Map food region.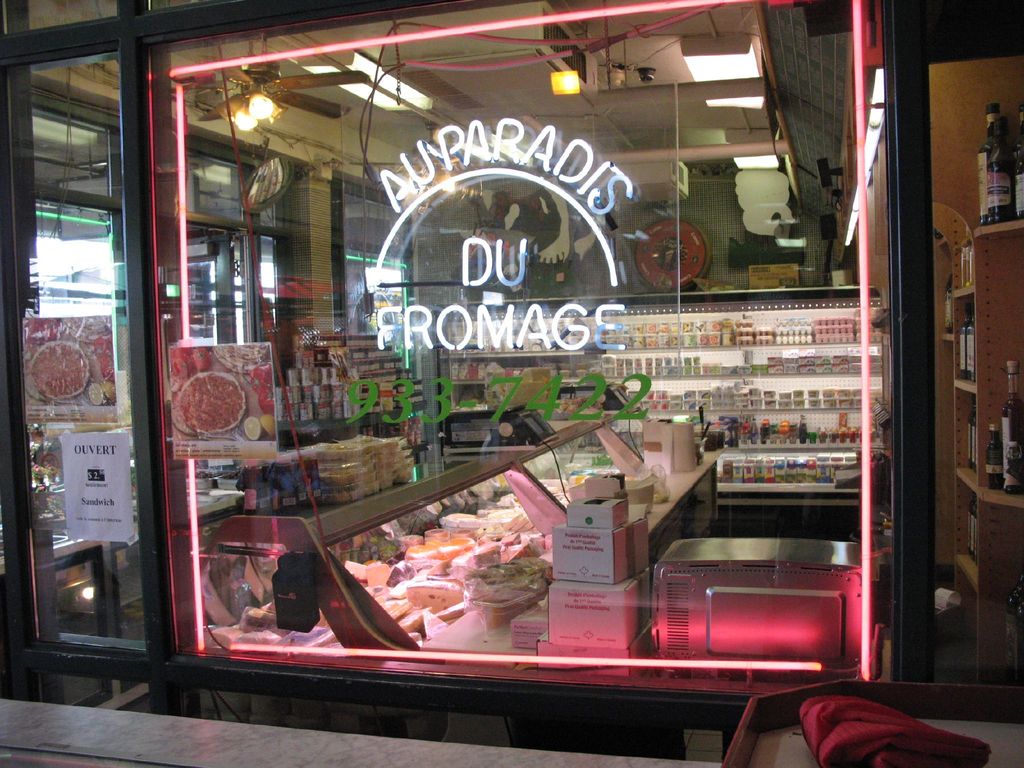
Mapped to <region>659, 276, 675, 288</region>.
